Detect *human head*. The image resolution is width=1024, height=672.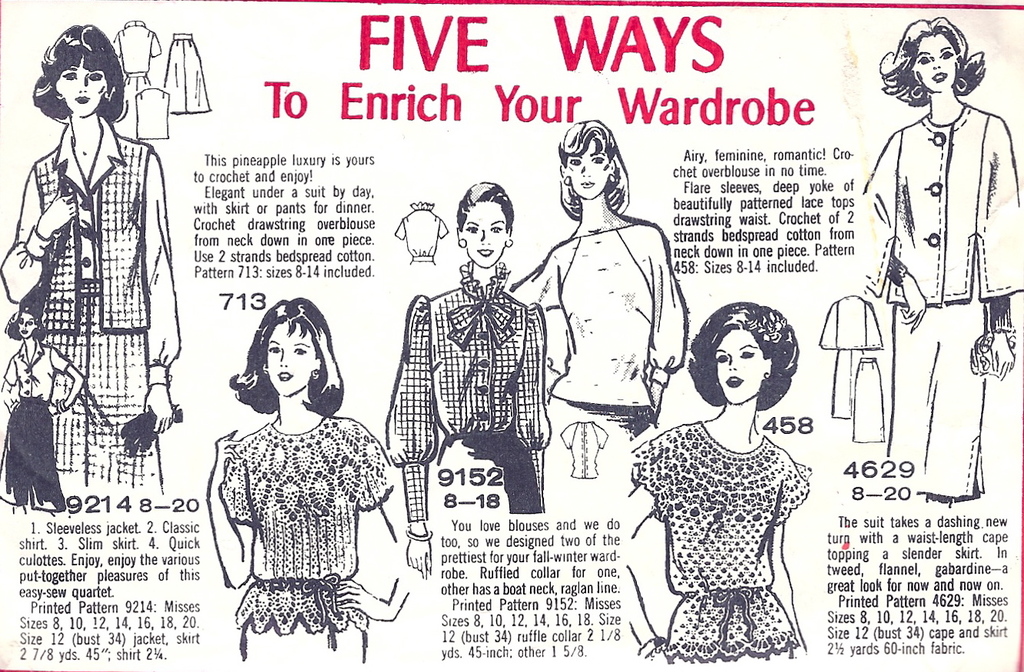
Rect(459, 184, 510, 265).
